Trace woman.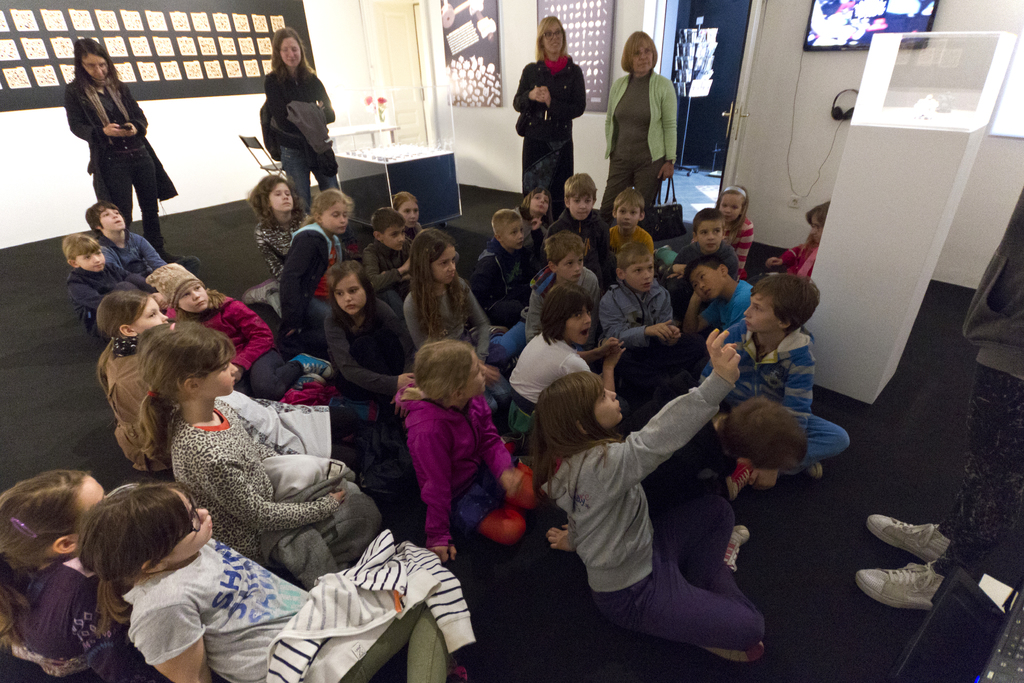
Traced to 597:29:676:227.
